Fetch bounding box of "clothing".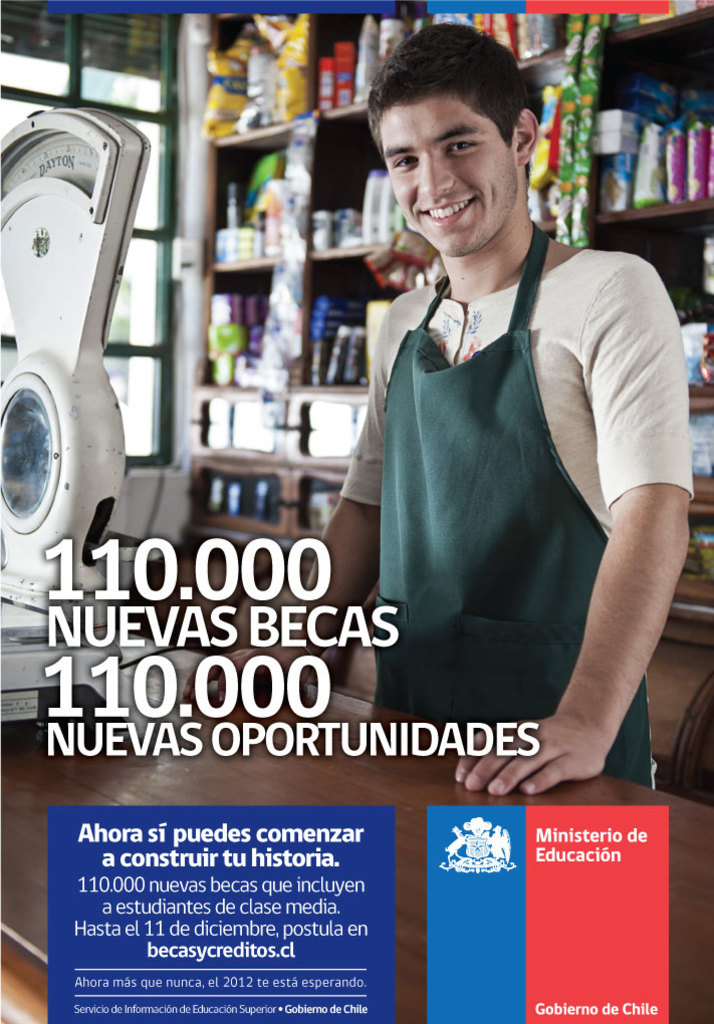
Bbox: 336/223/702/790.
